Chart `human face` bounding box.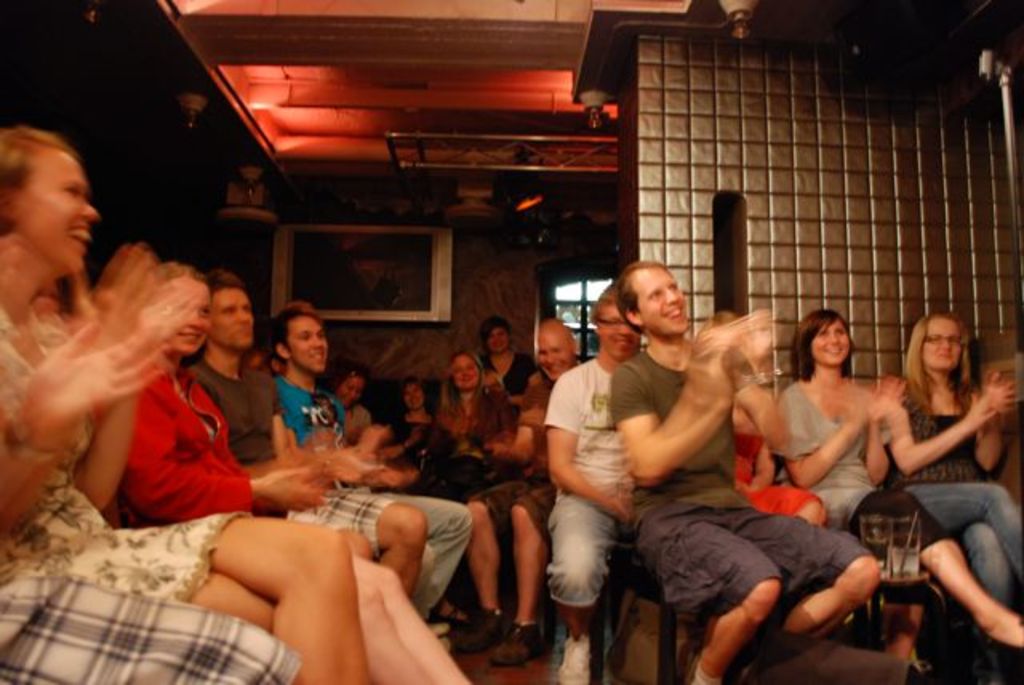
Charted: x1=26 y1=155 x2=98 y2=274.
